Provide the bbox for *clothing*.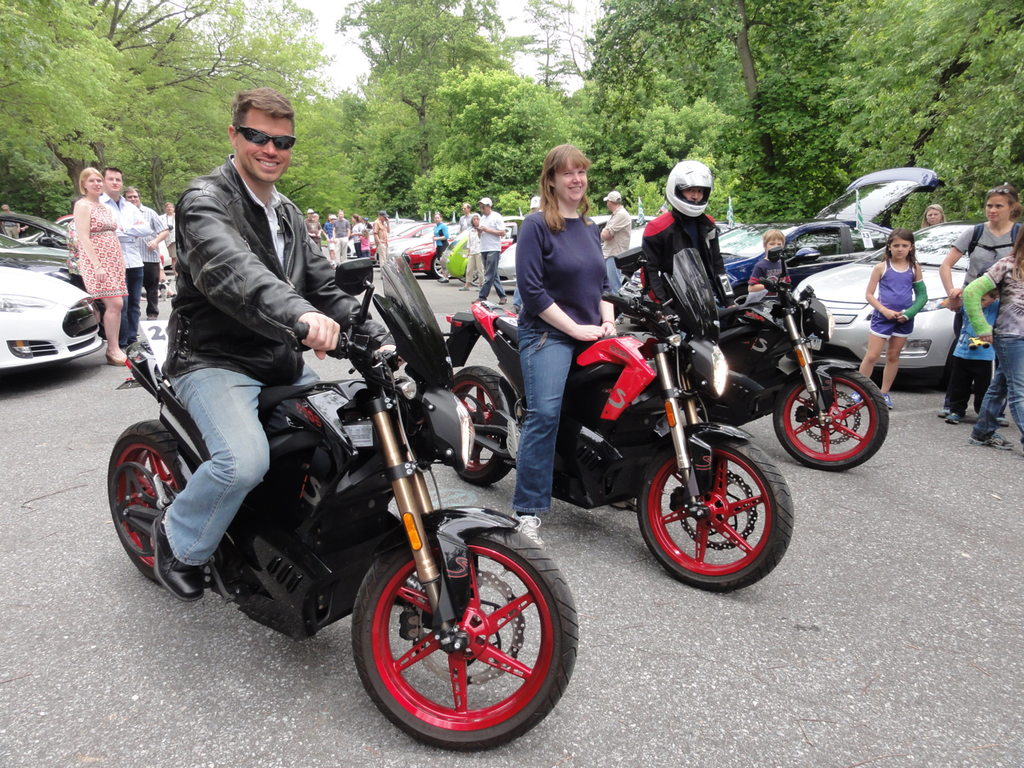
463 222 483 286.
